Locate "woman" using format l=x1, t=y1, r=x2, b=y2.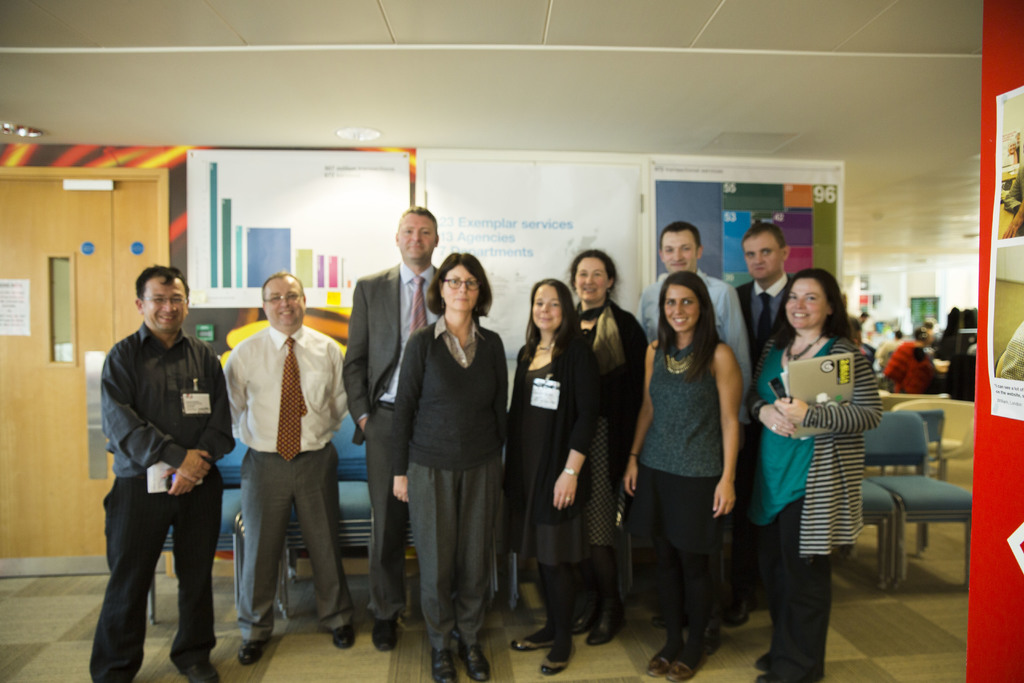
l=569, t=243, r=648, b=647.
